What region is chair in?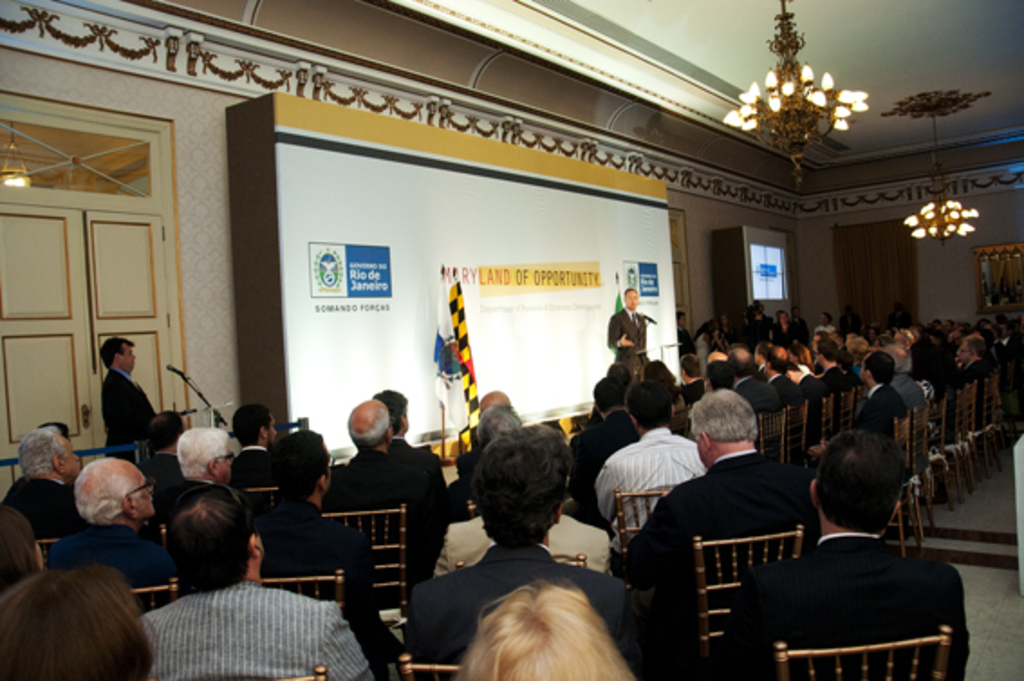
left=840, top=383, right=856, bottom=439.
